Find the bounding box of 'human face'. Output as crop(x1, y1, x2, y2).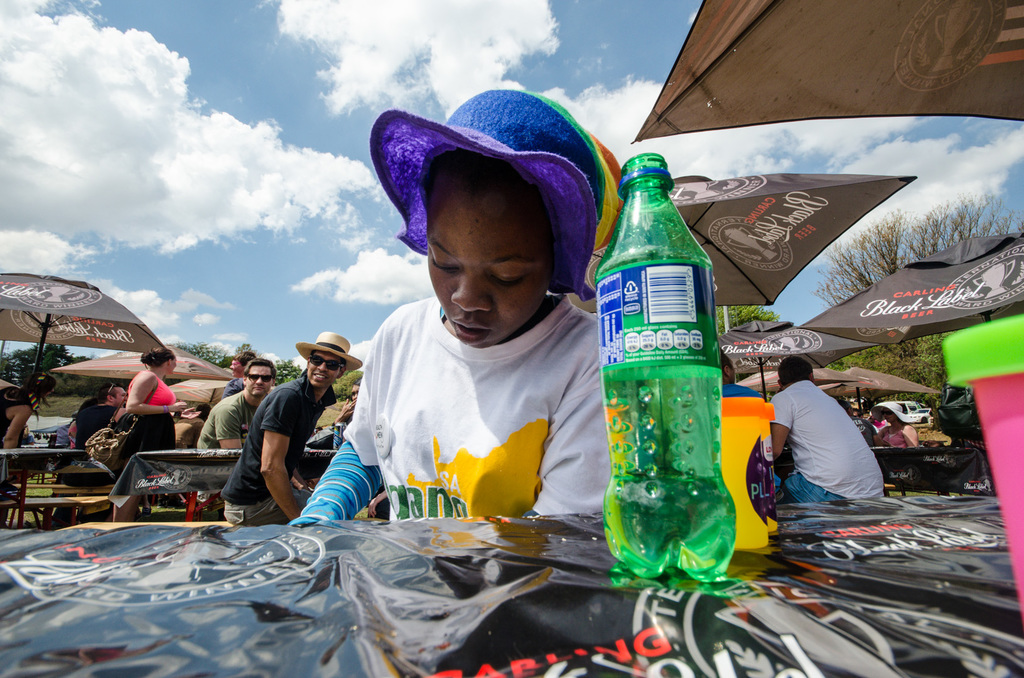
crop(241, 359, 275, 397).
